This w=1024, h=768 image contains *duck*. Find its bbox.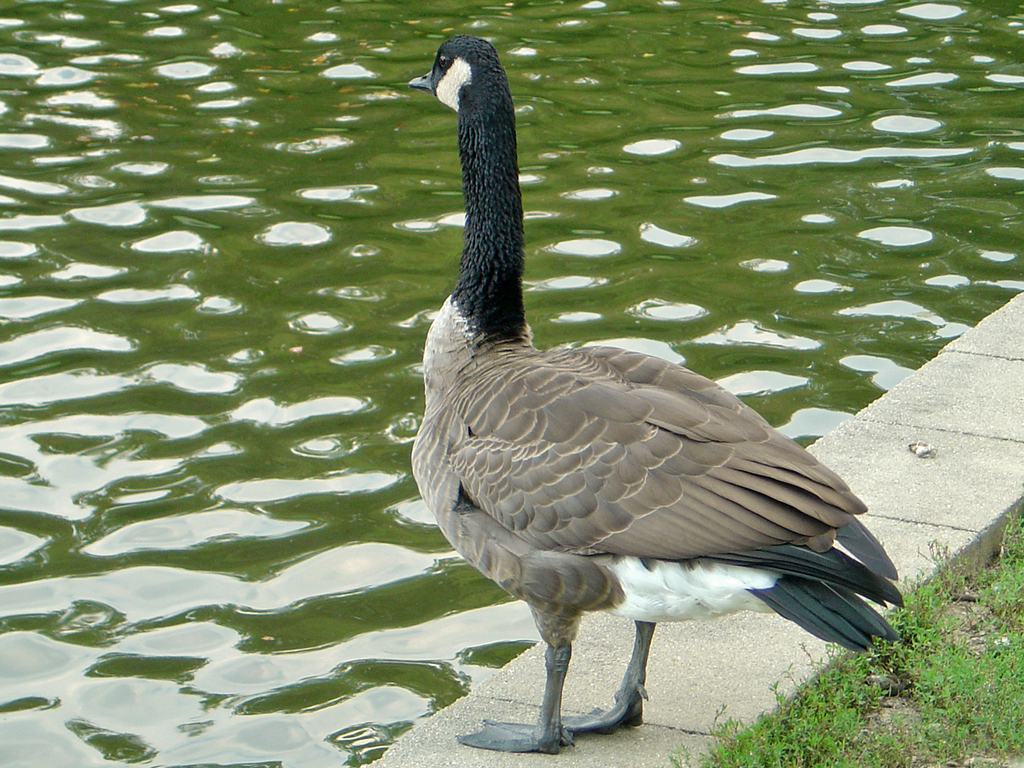
rect(410, 65, 922, 752).
